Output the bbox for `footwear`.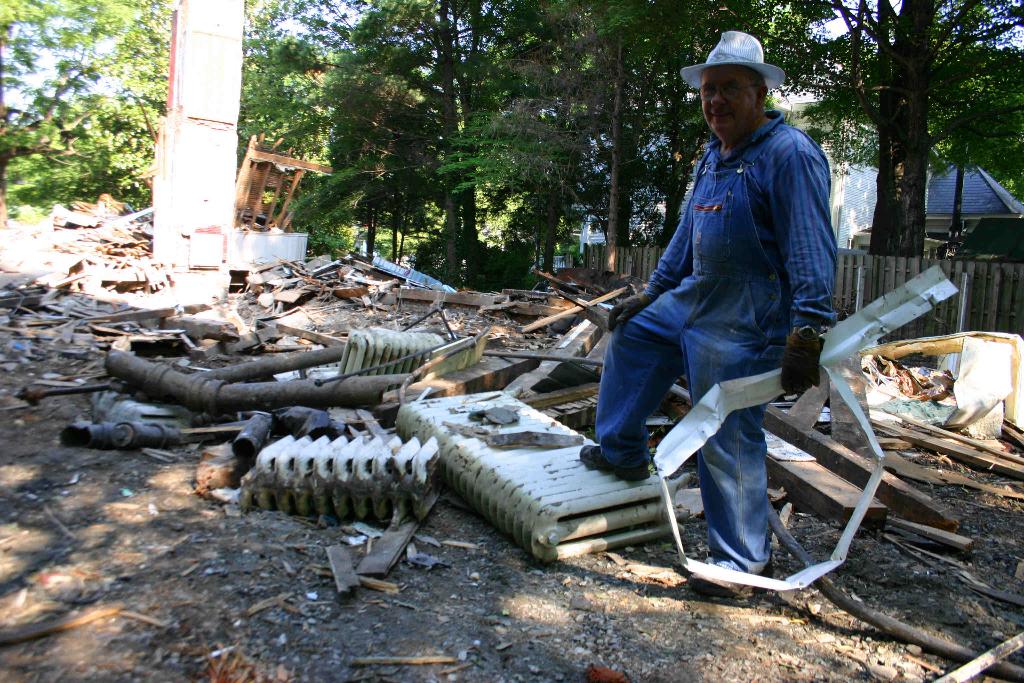
left=685, top=573, right=774, bottom=600.
